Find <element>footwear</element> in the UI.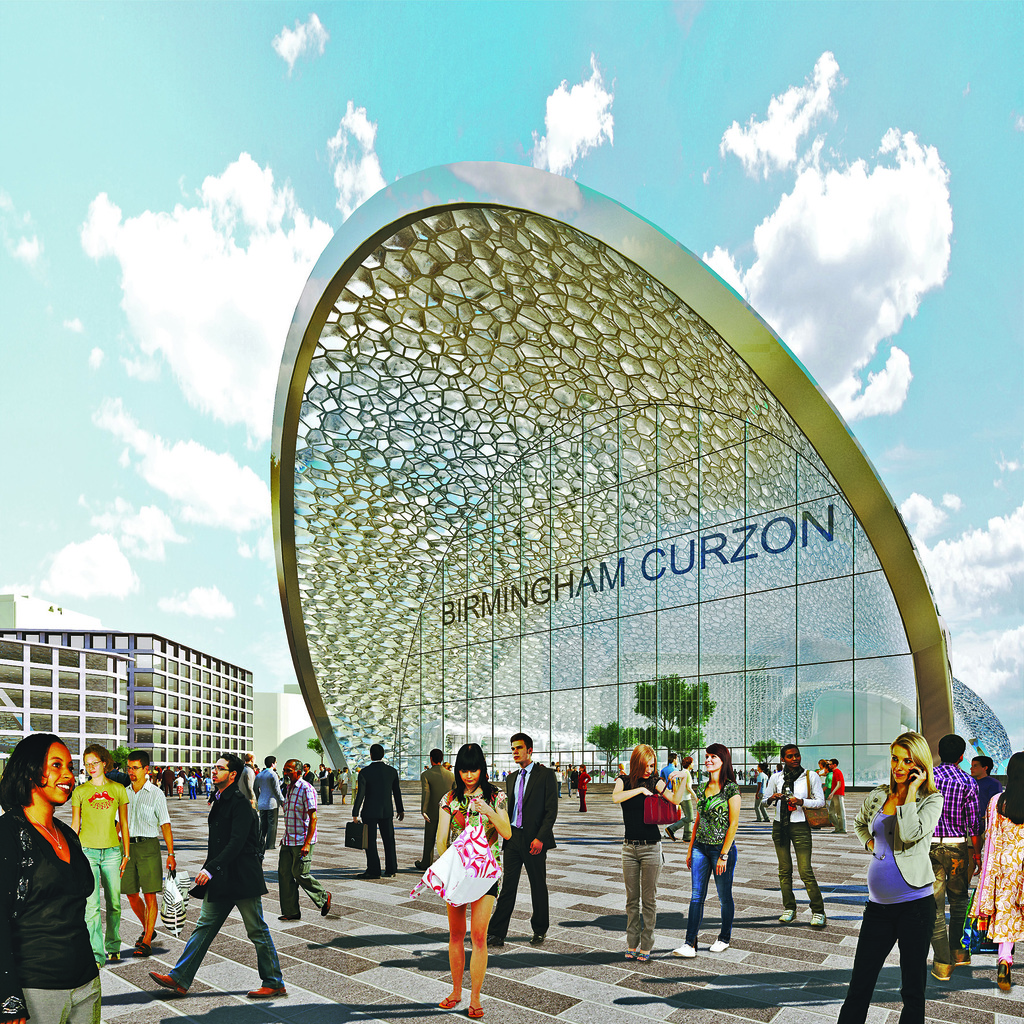
UI element at l=780, t=910, r=788, b=921.
